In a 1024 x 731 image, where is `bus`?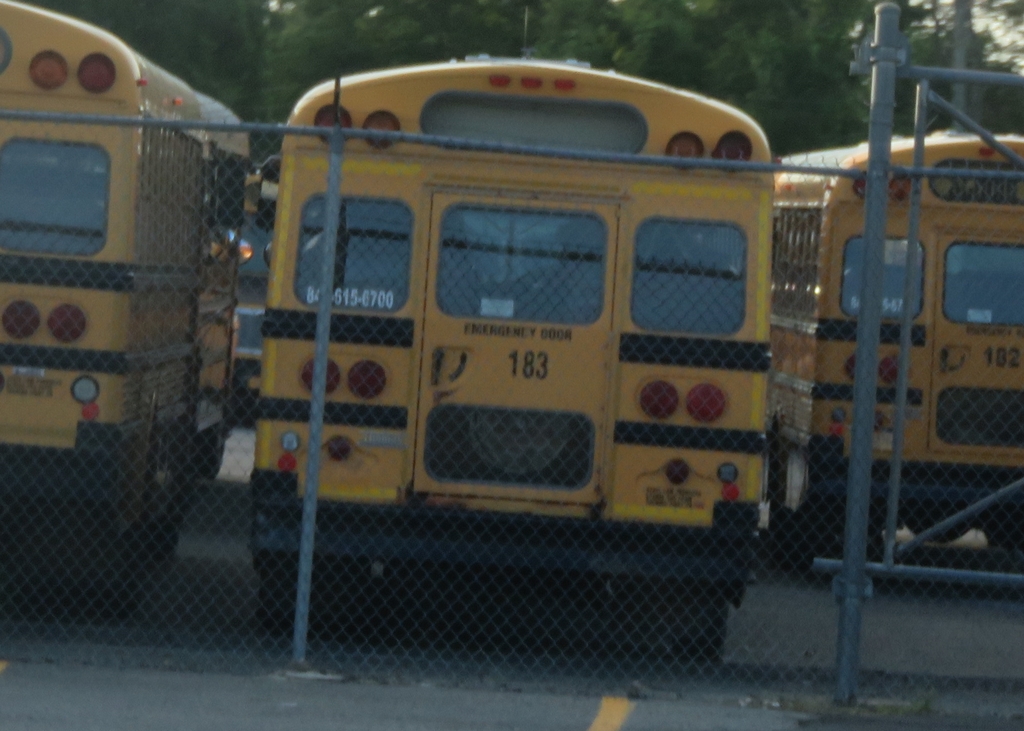
[239, 170, 280, 365].
